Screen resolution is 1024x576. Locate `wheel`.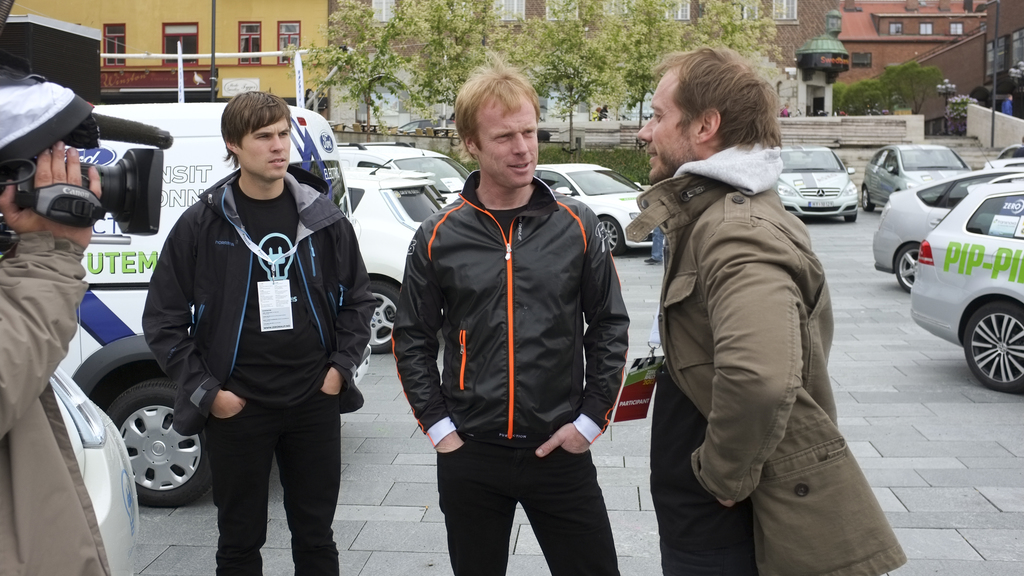
[x1=842, y1=209, x2=856, y2=225].
